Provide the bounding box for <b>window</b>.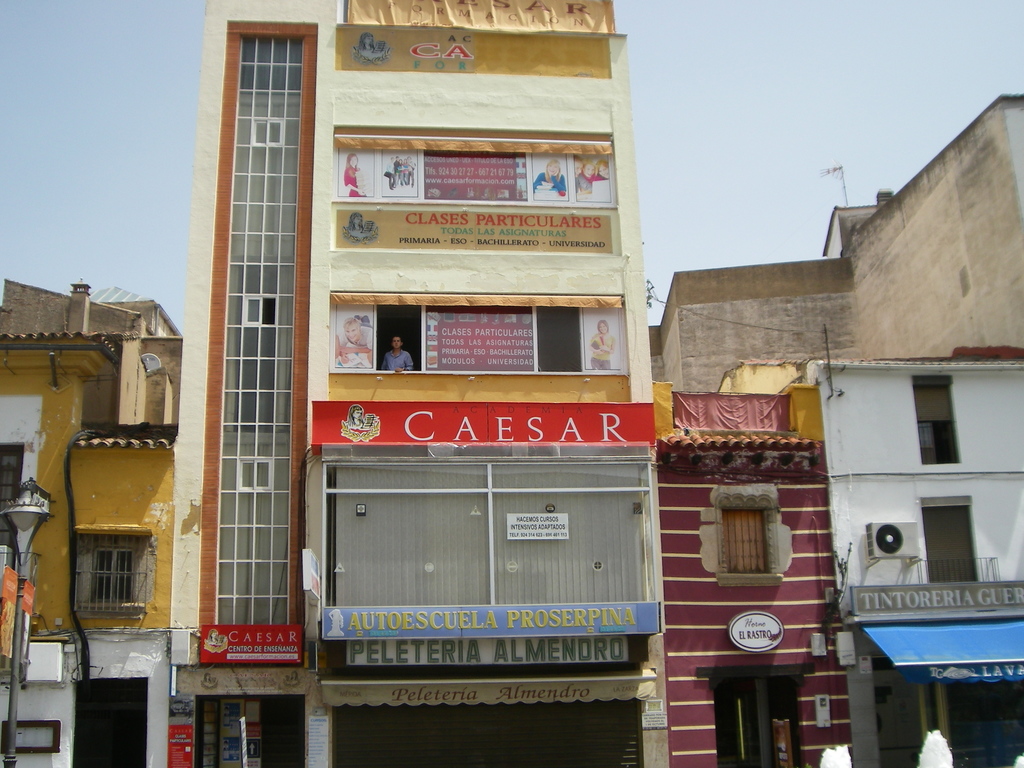
922 495 980 584.
